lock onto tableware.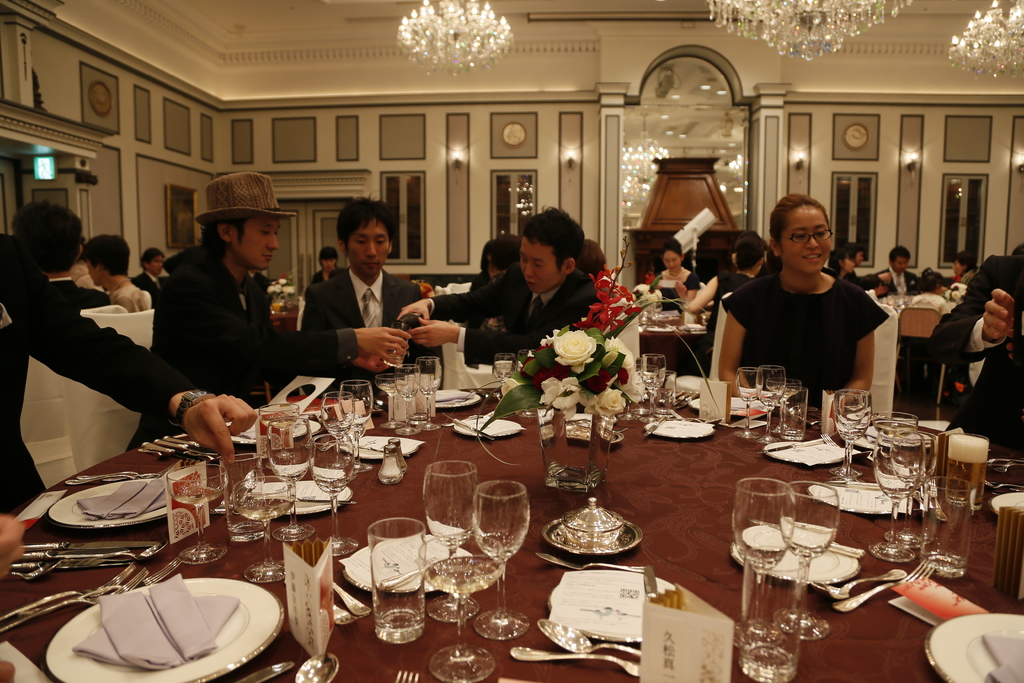
Locked: [x1=535, y1=621, x2=641, y2=657].
